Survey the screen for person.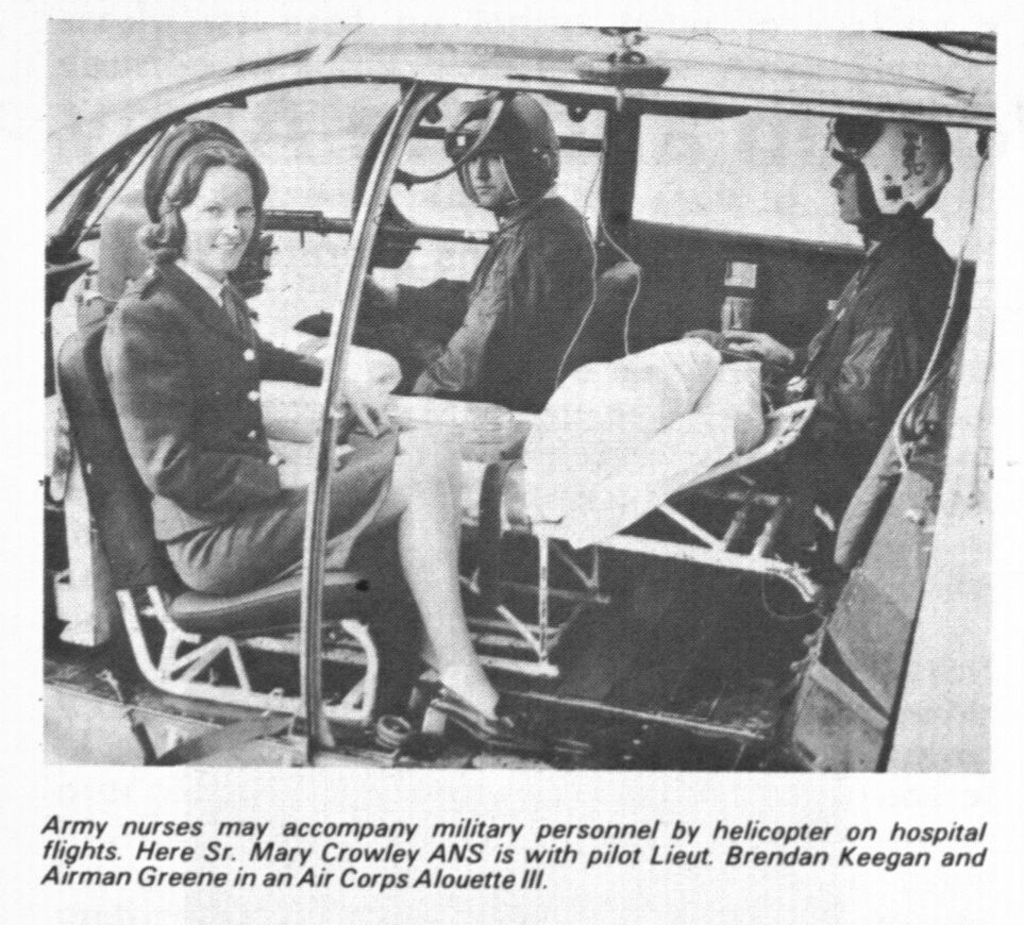
Survey found: rect(148, 135, 469, 742).
